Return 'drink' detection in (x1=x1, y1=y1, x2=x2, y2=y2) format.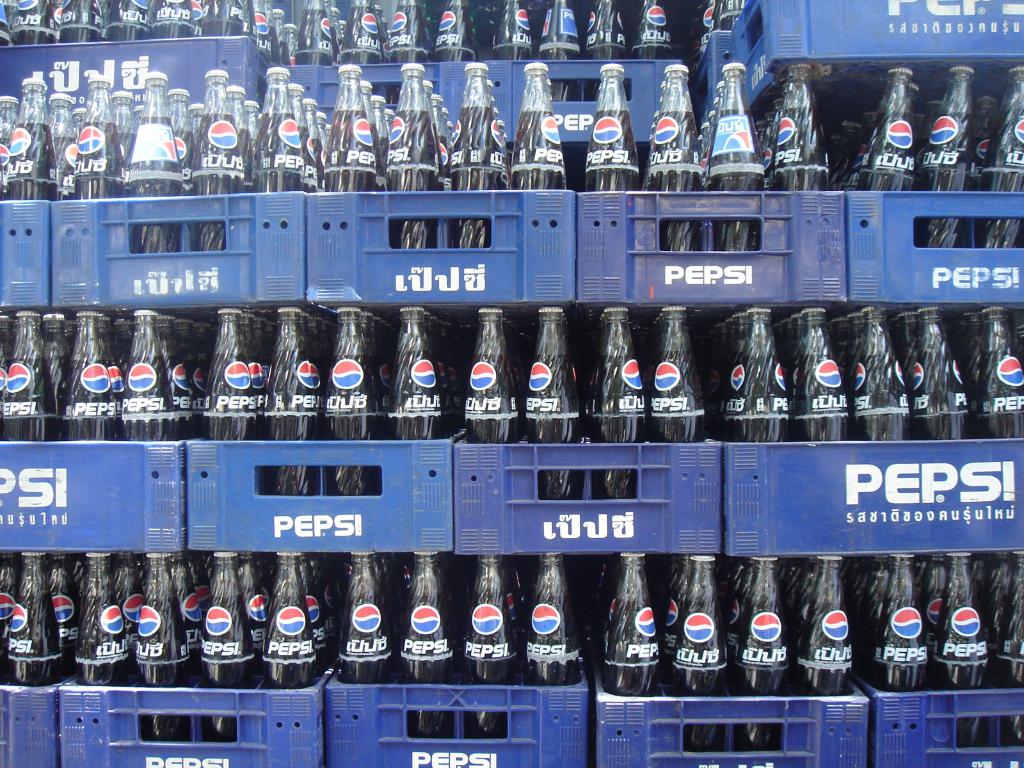
(x1=772, y1=108, x2=827, y2=189).
